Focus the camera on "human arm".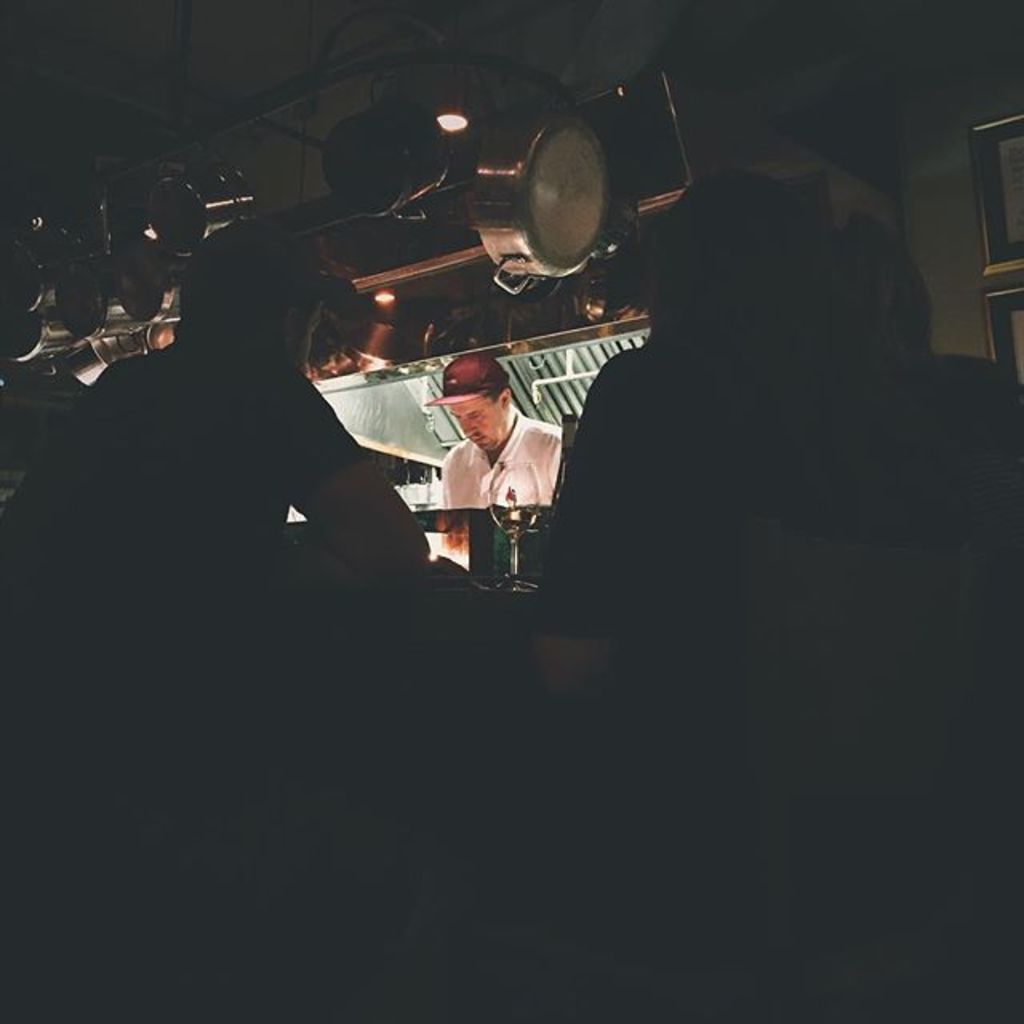
Focus region: x1=531 y1=352 x2=662 y2=693.
